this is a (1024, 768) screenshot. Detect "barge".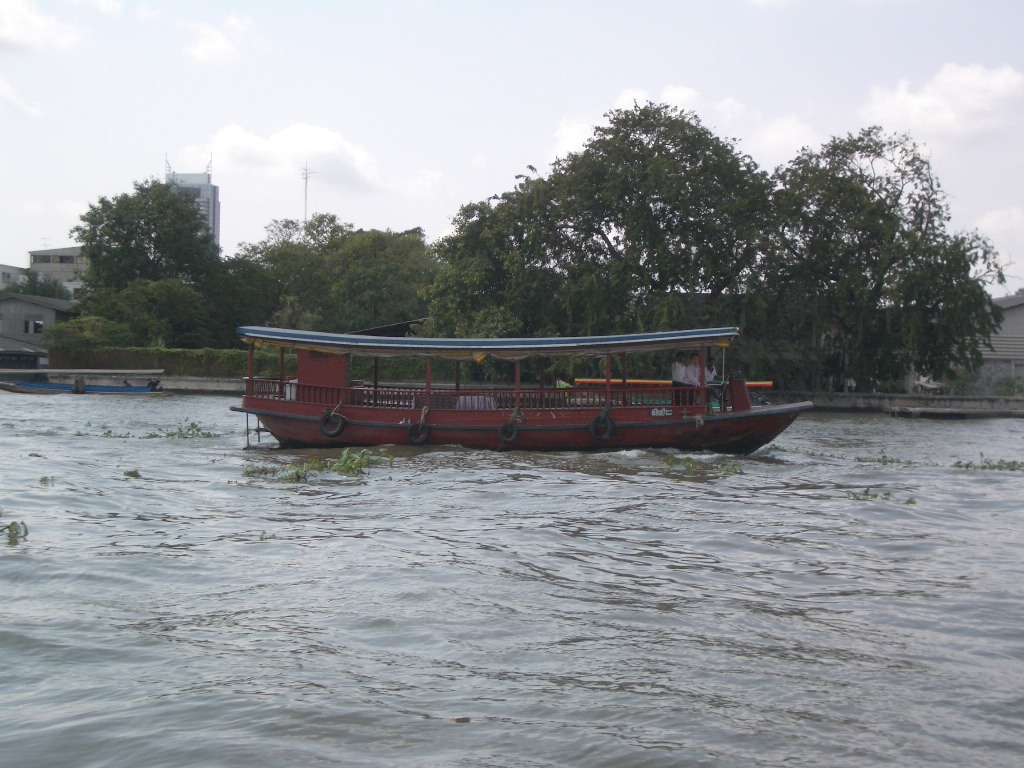
select_region(229, 326, 815, 454).
